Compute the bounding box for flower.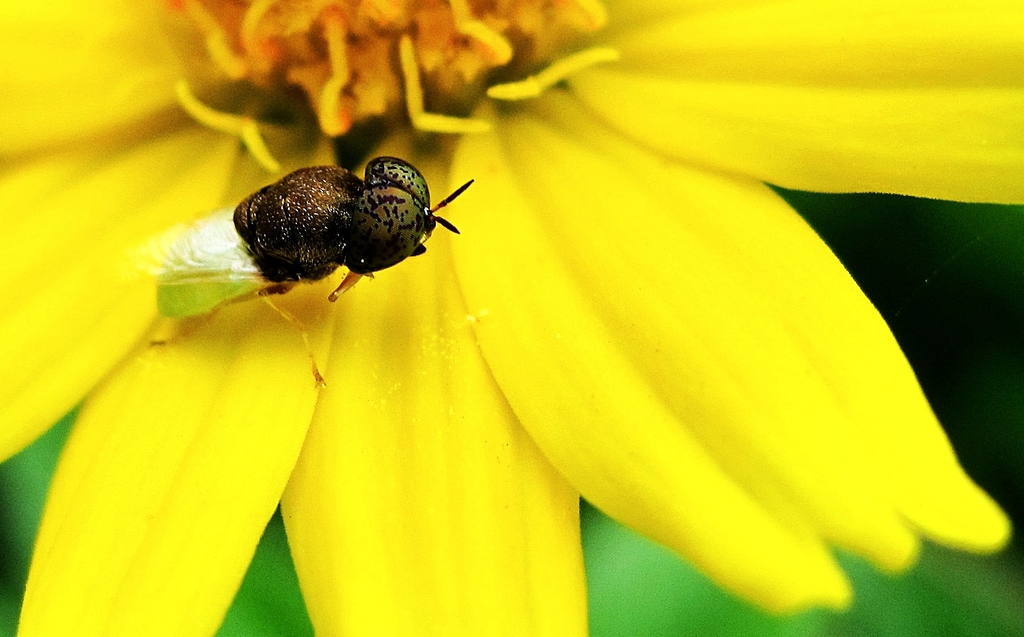
locate(69, 18, 983, 629).
